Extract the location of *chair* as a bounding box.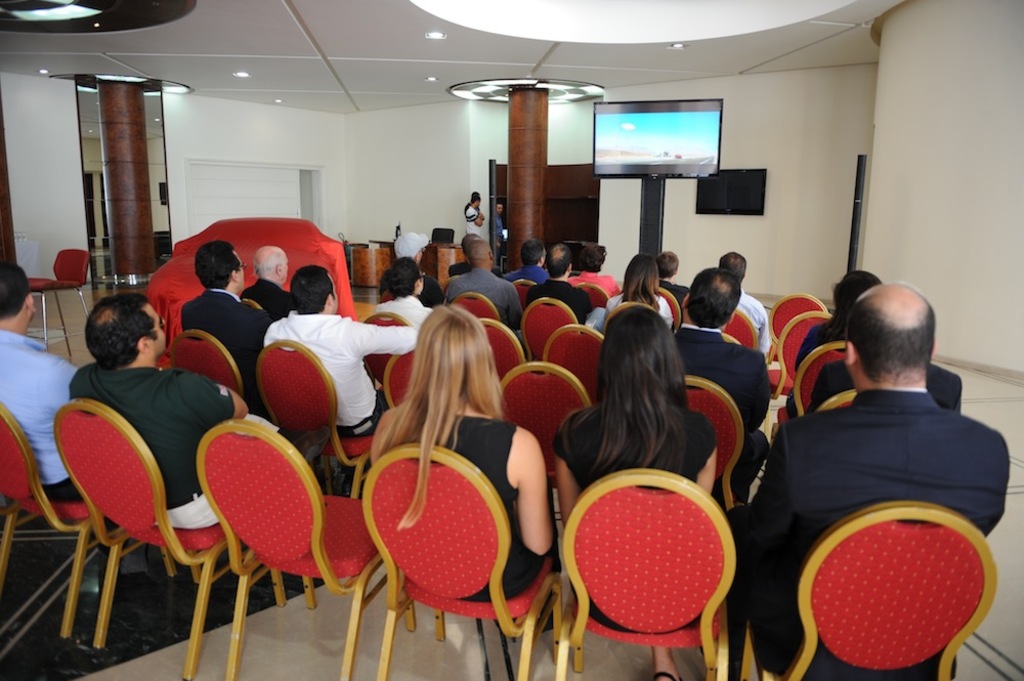
select_region(252, 339, 385, 497).
